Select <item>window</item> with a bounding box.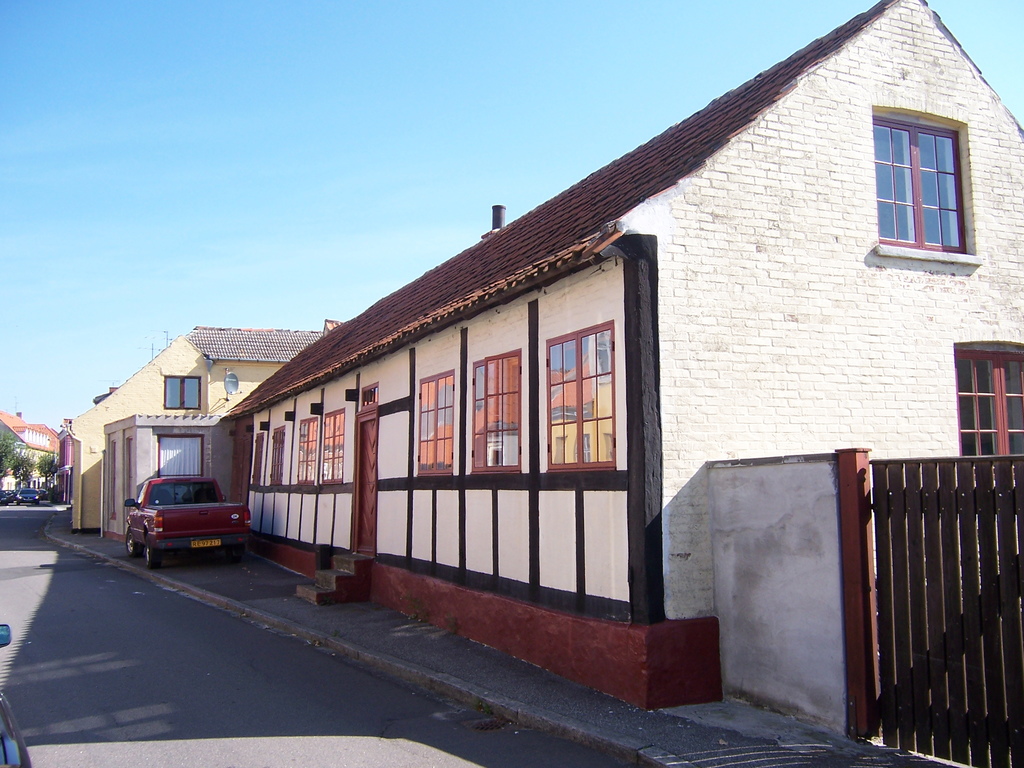
x1=319 y1=411 x2=343 y2=486.
